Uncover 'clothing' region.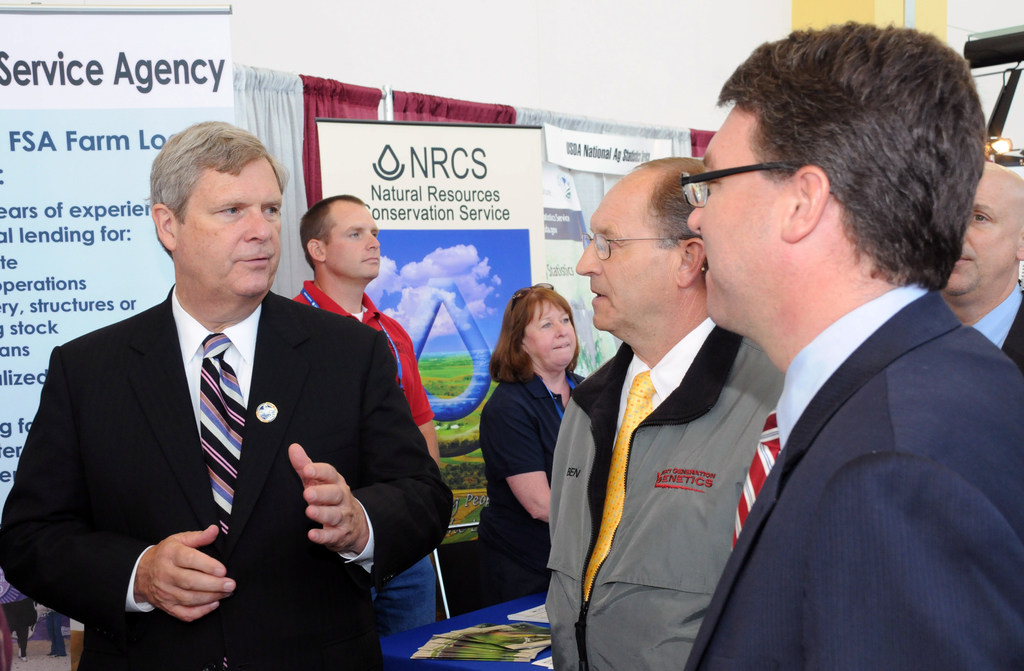
Uncovered: [773,284,940,454].
